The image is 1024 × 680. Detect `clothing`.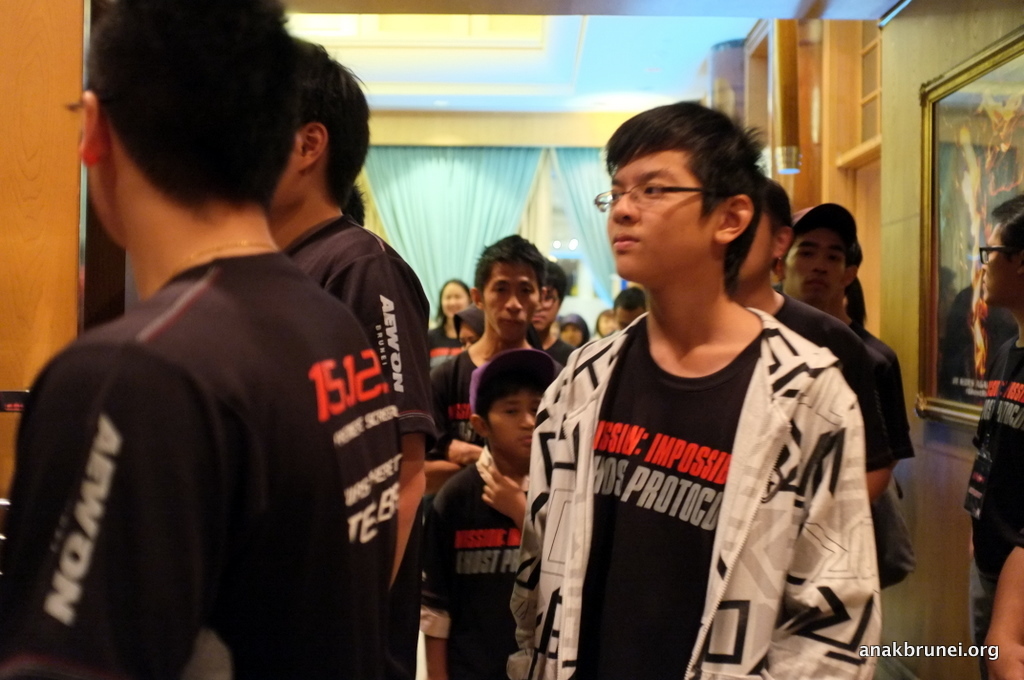
Detection: 964:337:1023:590.
